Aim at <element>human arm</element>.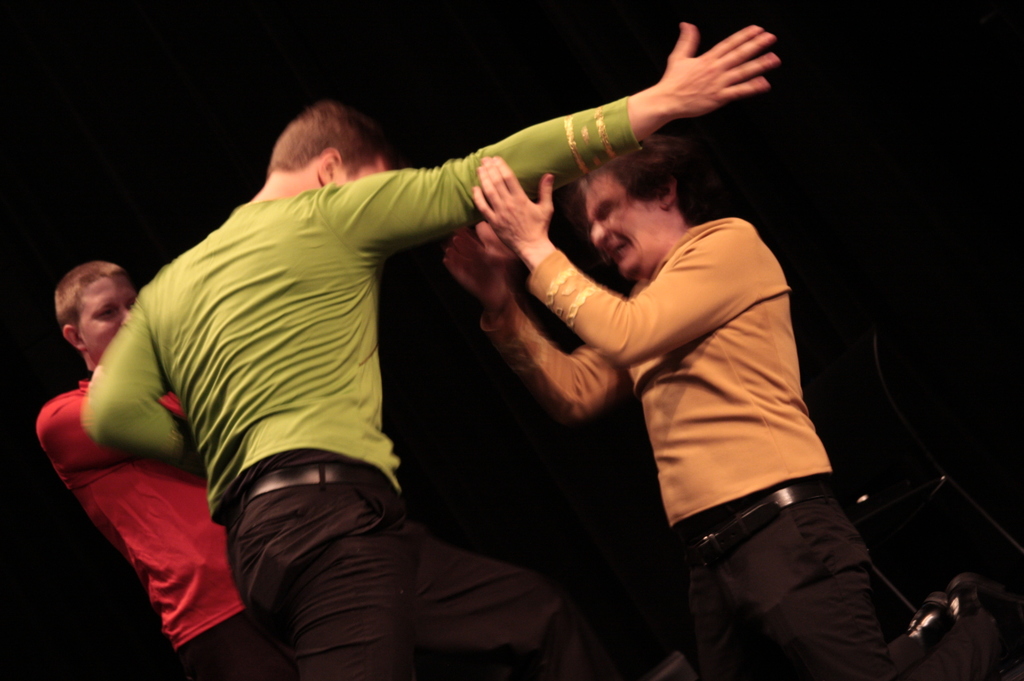
Aimed at l=475, t=151, r=795, b=371.
